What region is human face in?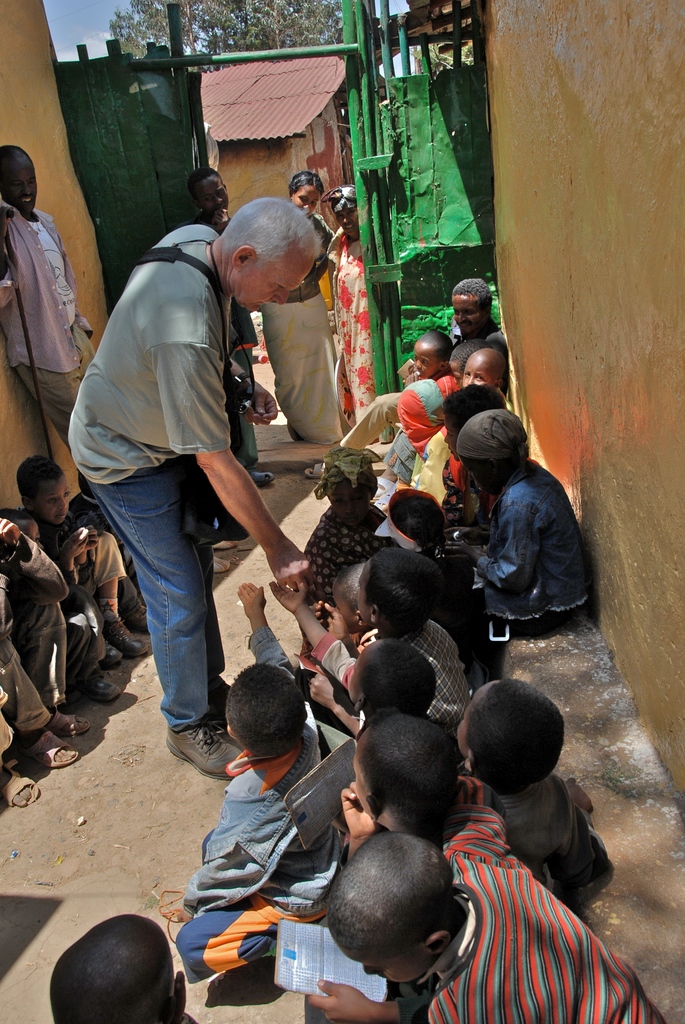
x1=453 y1=295 x2=483 y2=337.
